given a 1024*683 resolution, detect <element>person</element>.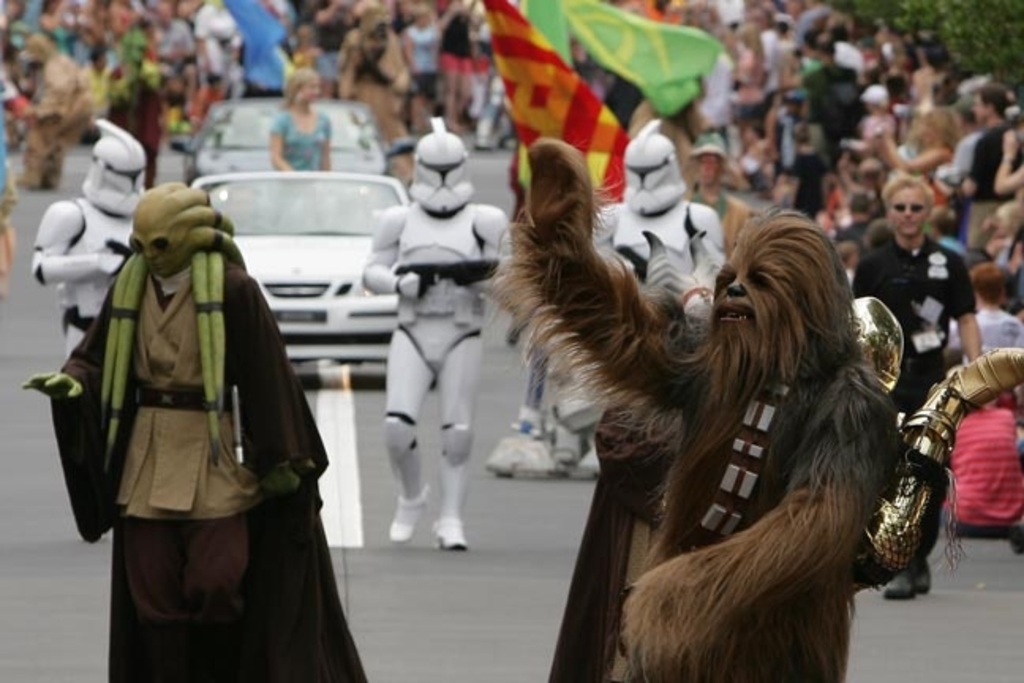
detection(588, 114, 724, 470).
